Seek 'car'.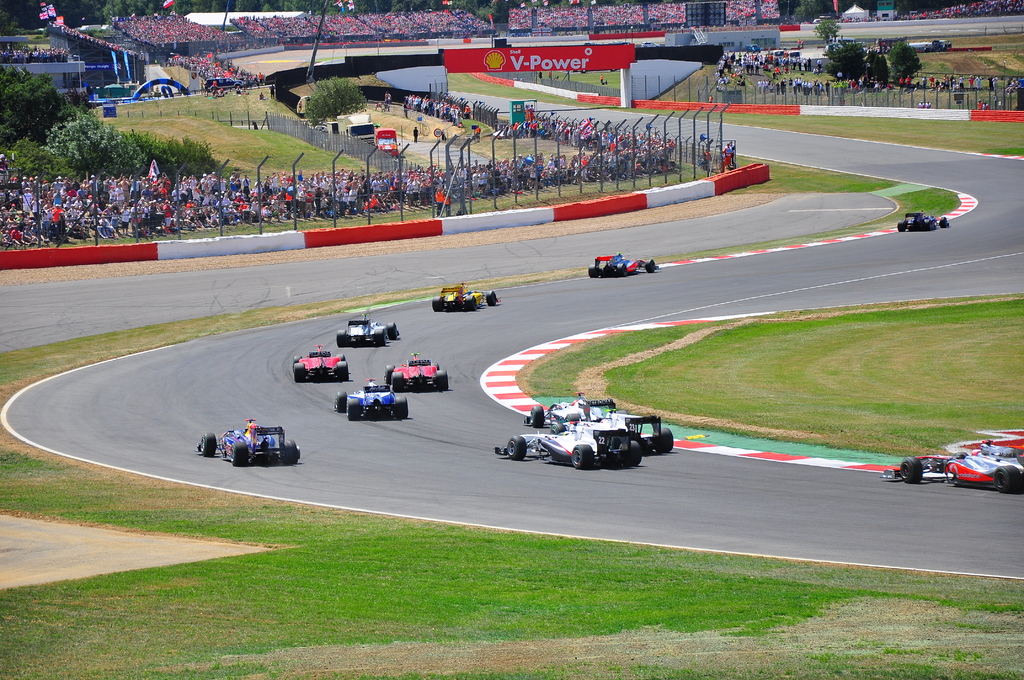
x1=289, y1=348, x2=354, y2=381.
